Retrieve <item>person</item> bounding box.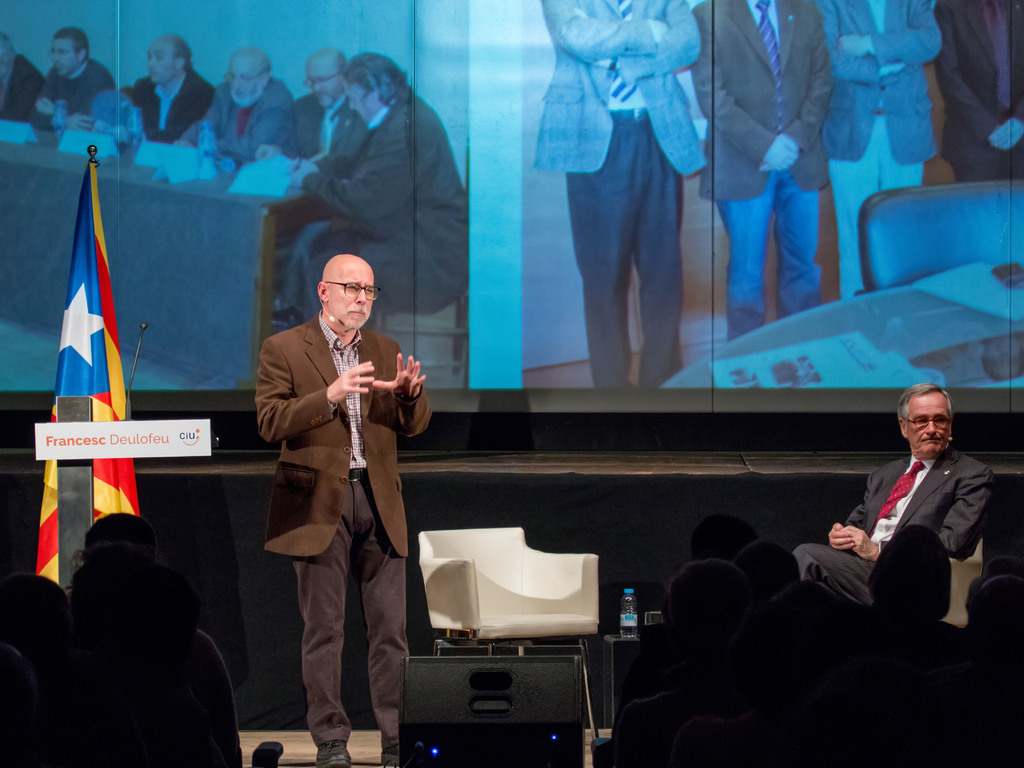
Bounding box: rect(255, 252, 435, 762).
